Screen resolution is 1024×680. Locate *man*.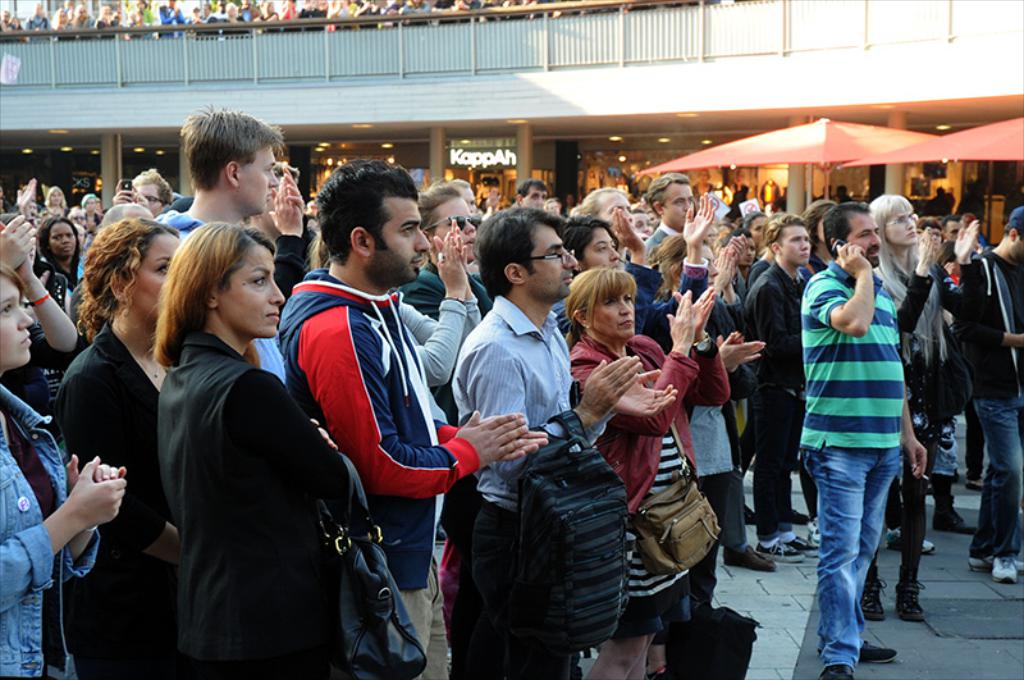
159, 0, 186, 36.
